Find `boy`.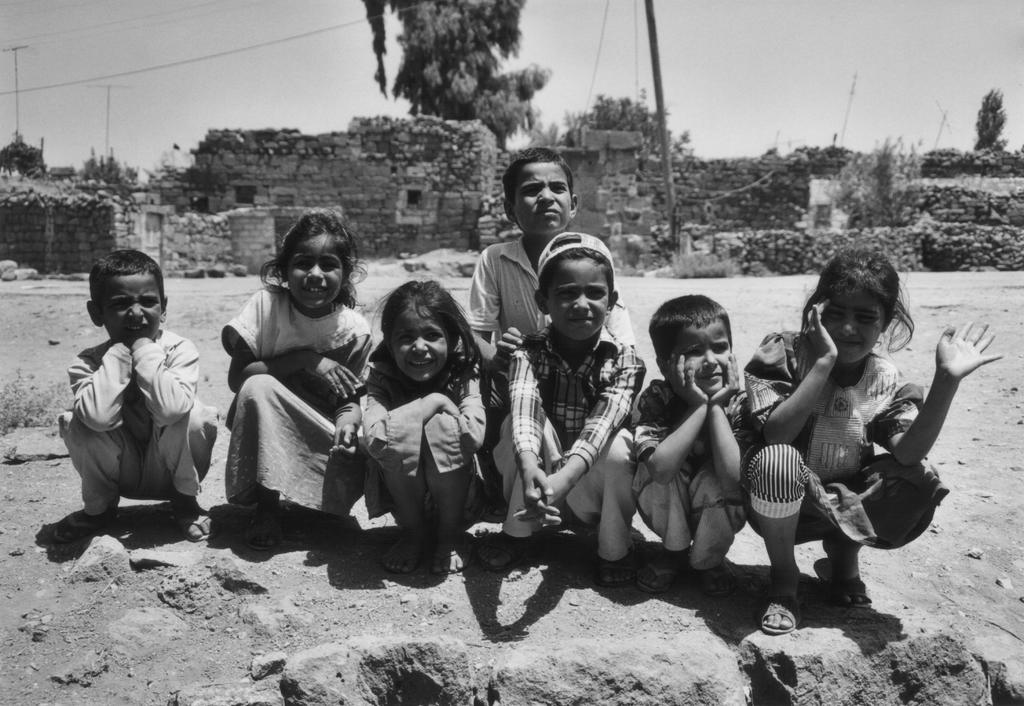
<bbox>500, 234, 632, 557</bbox>.
